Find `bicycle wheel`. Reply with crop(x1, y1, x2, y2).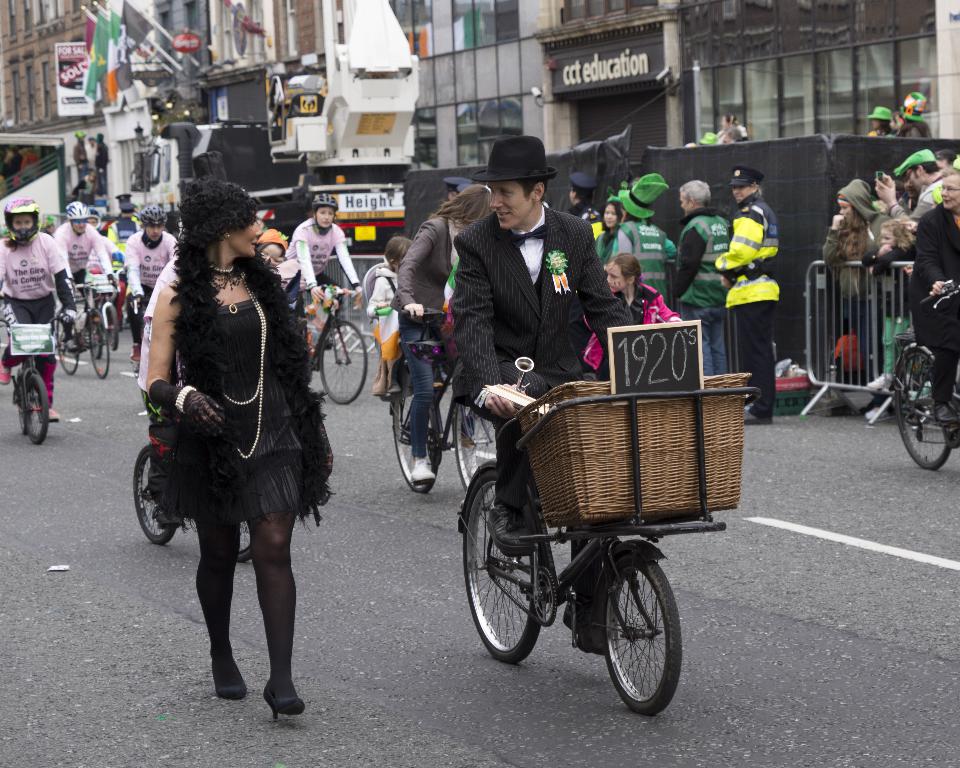
crop(24, 368, 49, 443).
